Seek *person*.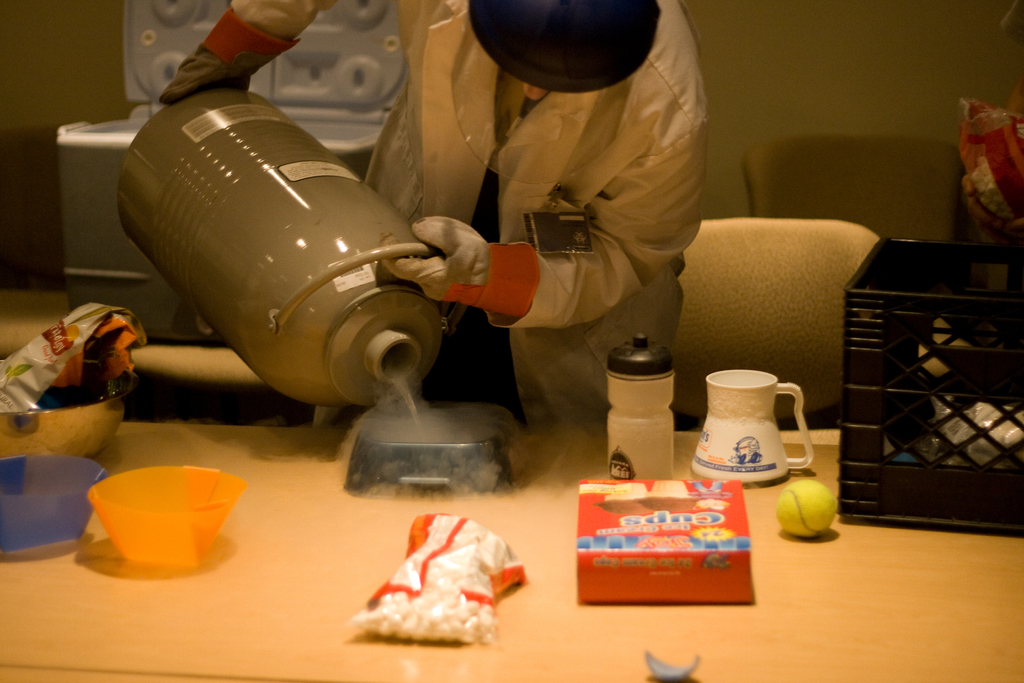
<bbox>191, 16, 724, 542</bbox>.
